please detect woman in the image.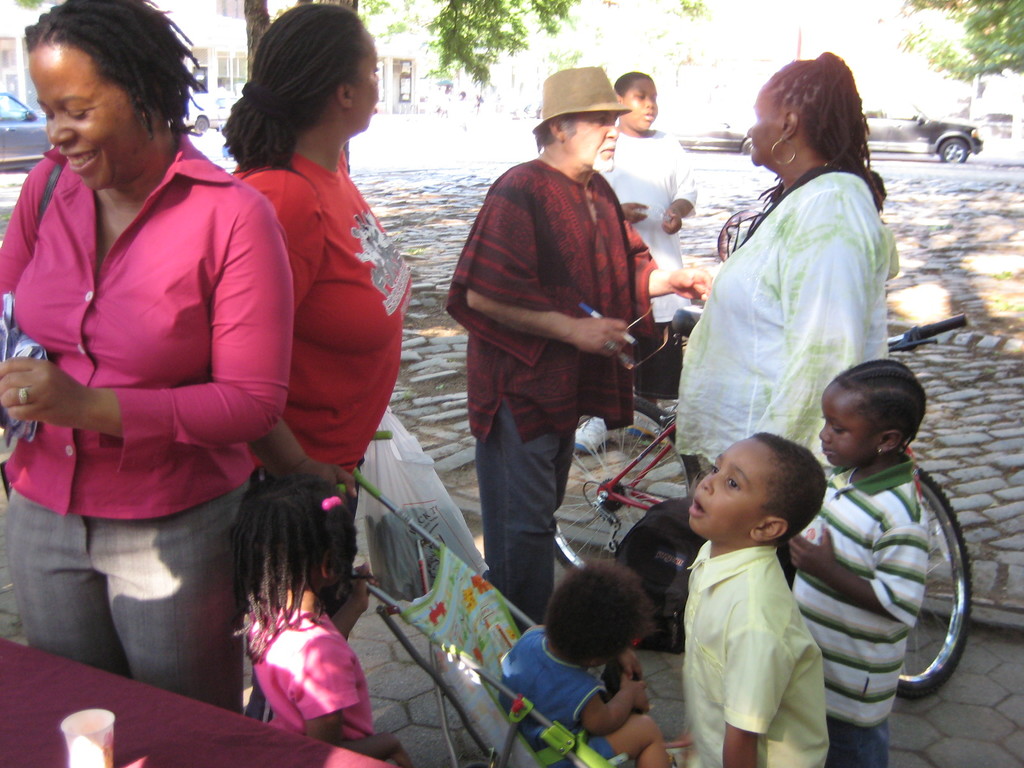
[670, 50, 903, 505].
